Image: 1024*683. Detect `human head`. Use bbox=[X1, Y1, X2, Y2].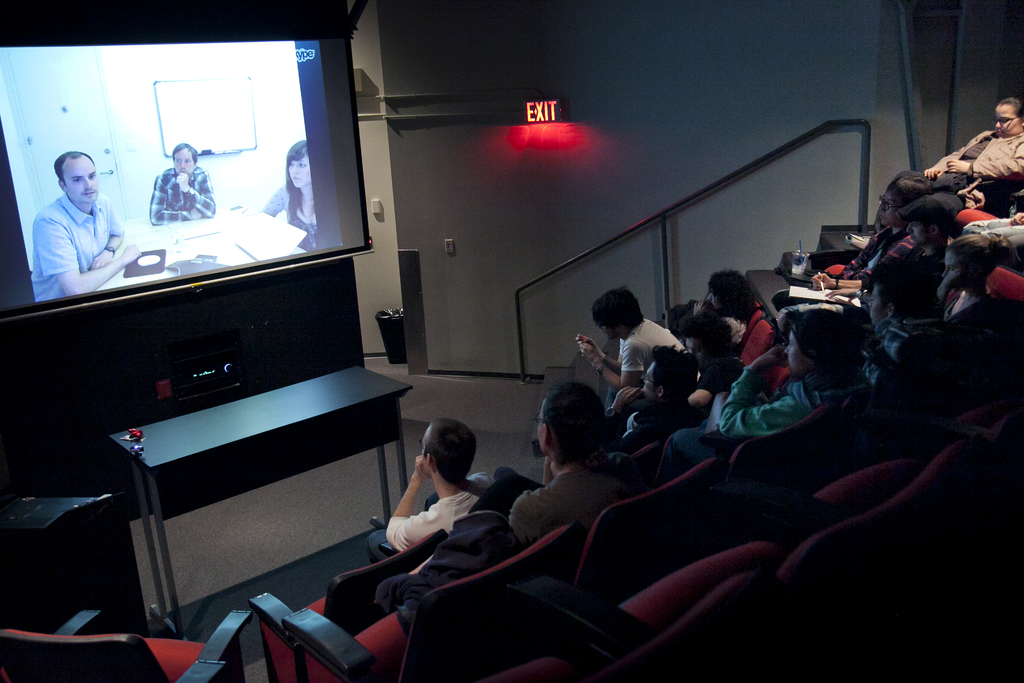
bbox=[420, 411, 477, 483].
